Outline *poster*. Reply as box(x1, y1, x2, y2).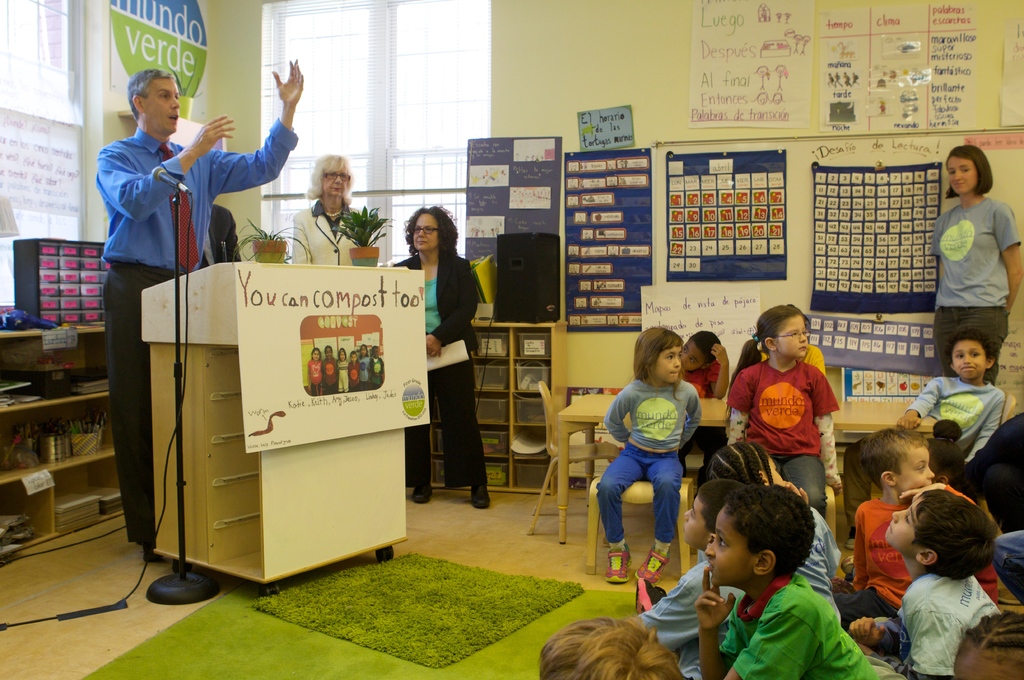
box(815, 161, 936, 307).
